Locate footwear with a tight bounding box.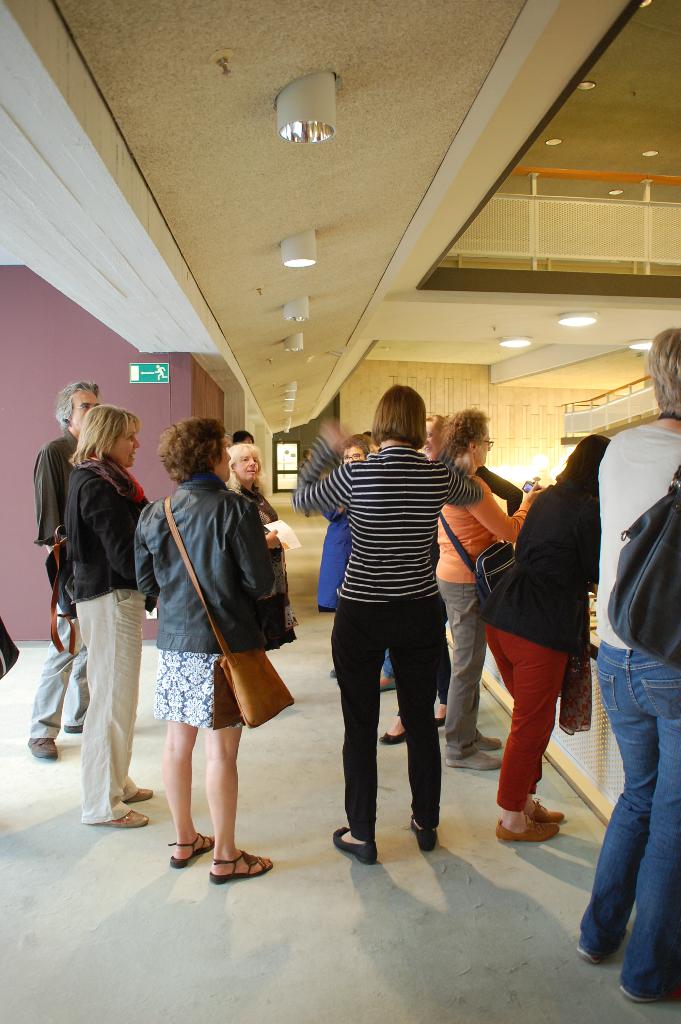
(x1=334, y1=829, x2=381, y2=869).
